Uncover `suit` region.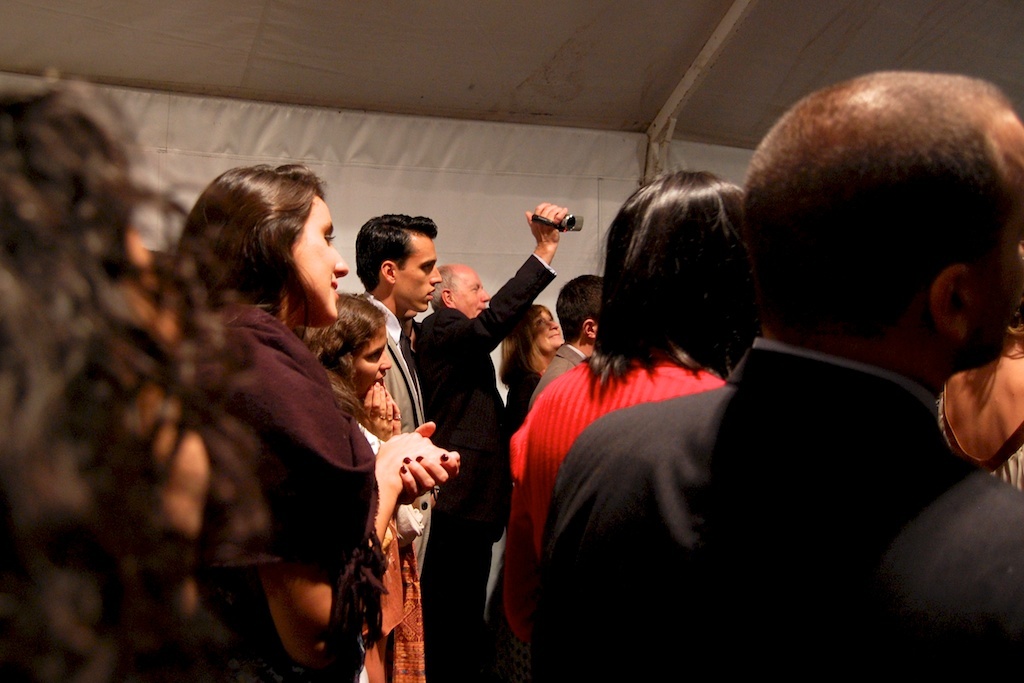
Uncovered: [407,248,559,682].
